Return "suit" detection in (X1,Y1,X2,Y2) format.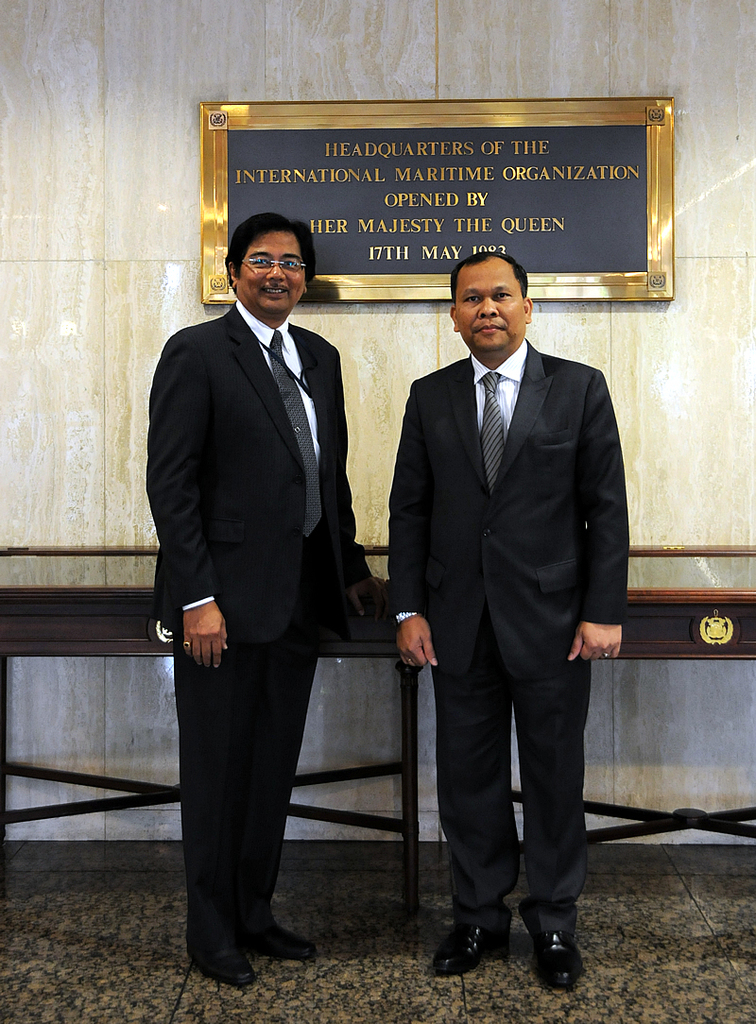
(158,170,376,973).
